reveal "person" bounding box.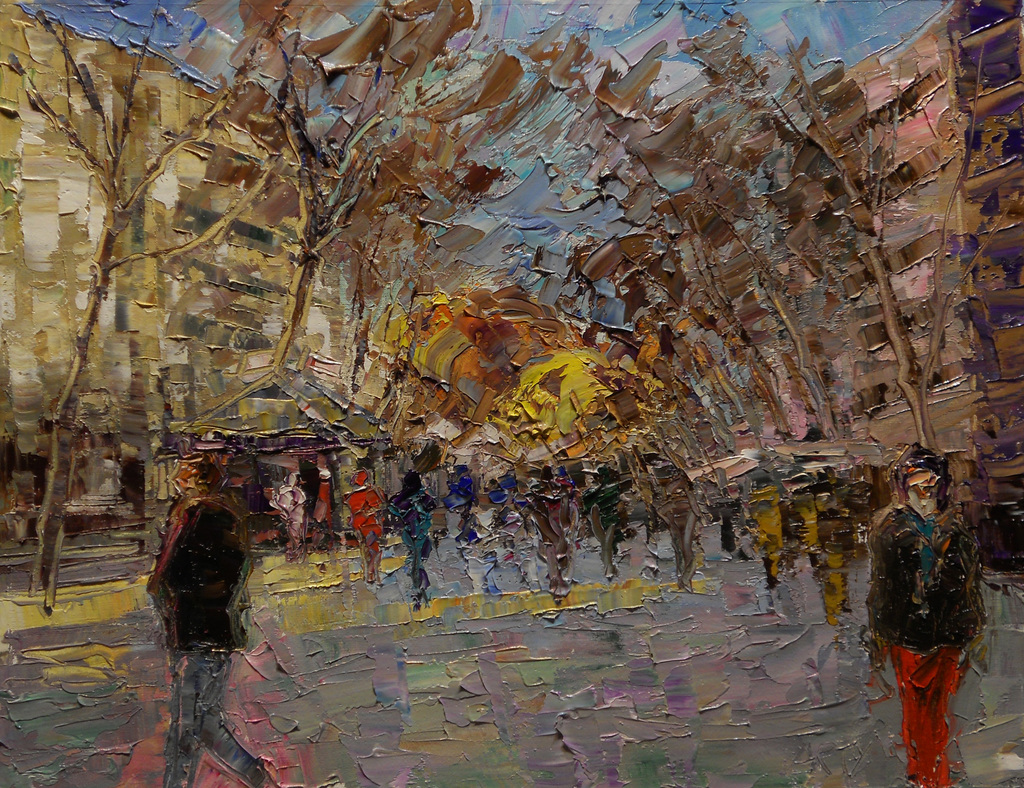
Revealed: (x1=150, y1=430, x2=287, y2=787).
